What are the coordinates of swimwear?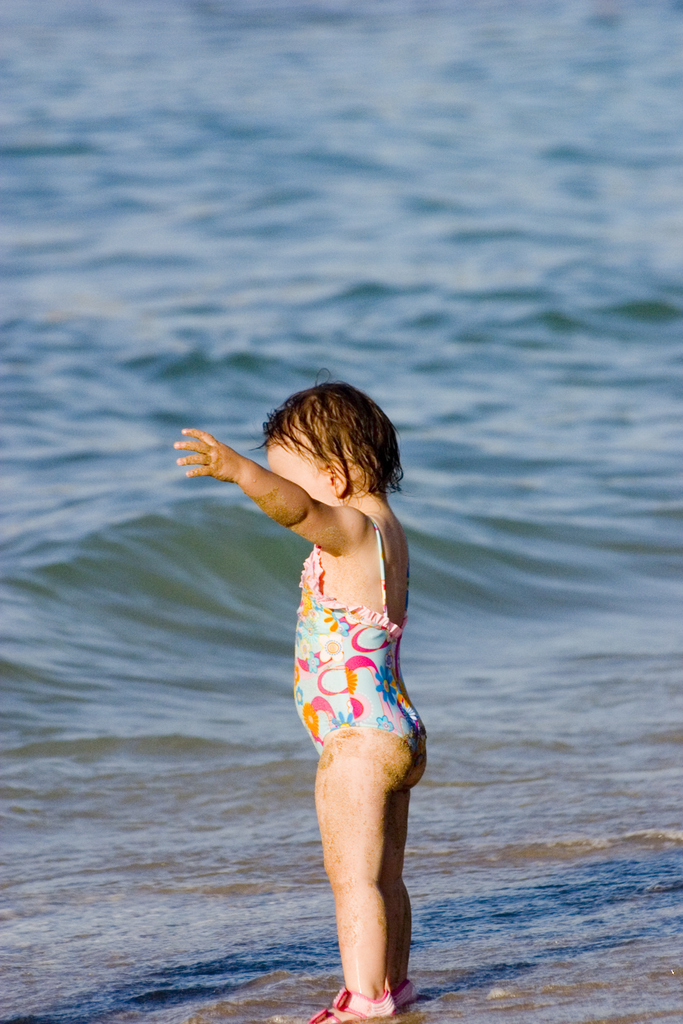
{"x1": 281, "y1": 493, "x2": 440, "y2": 769}.
